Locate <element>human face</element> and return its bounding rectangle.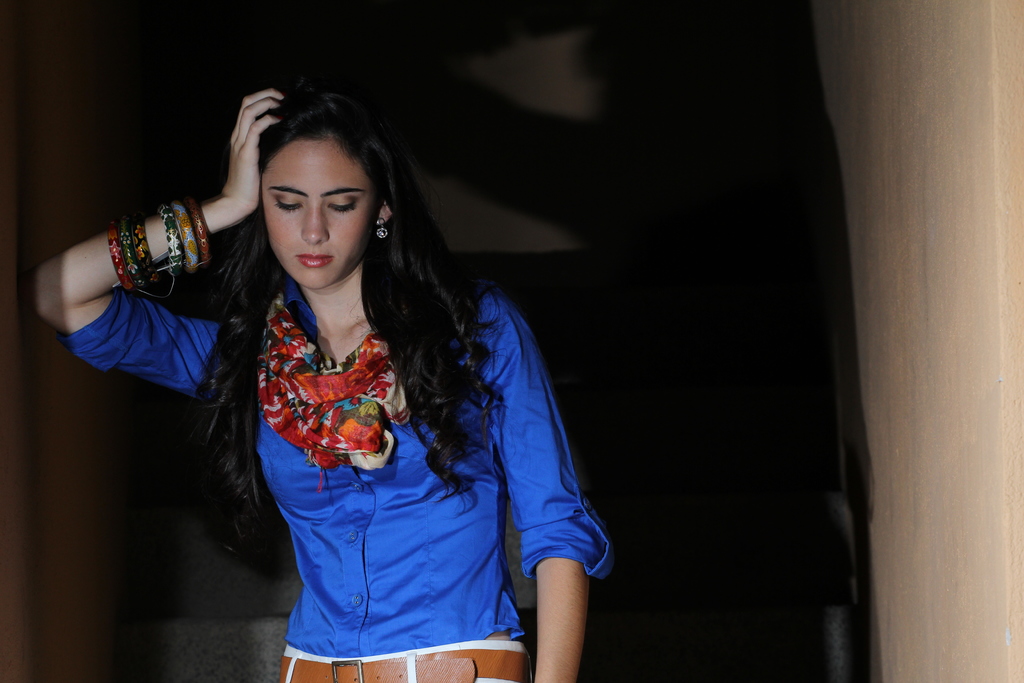
{"left": 249, "top": 140, "right": 369, "bottom": 279}.
